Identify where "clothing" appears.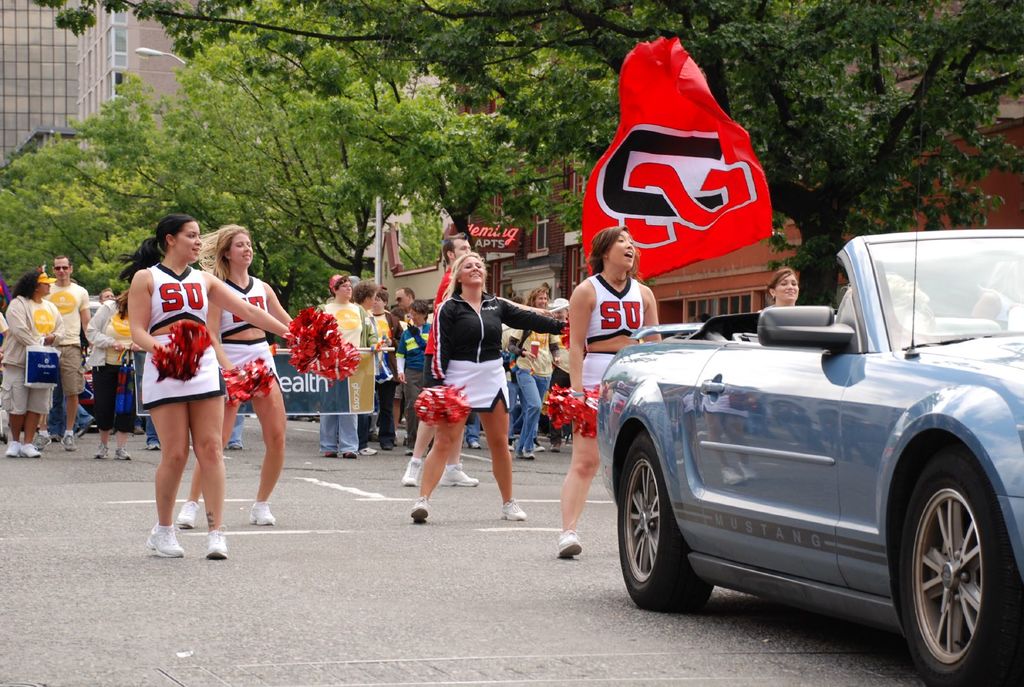
Appears at {"left": 360, "top": 311, "right": 404, "bottom": 445}.
